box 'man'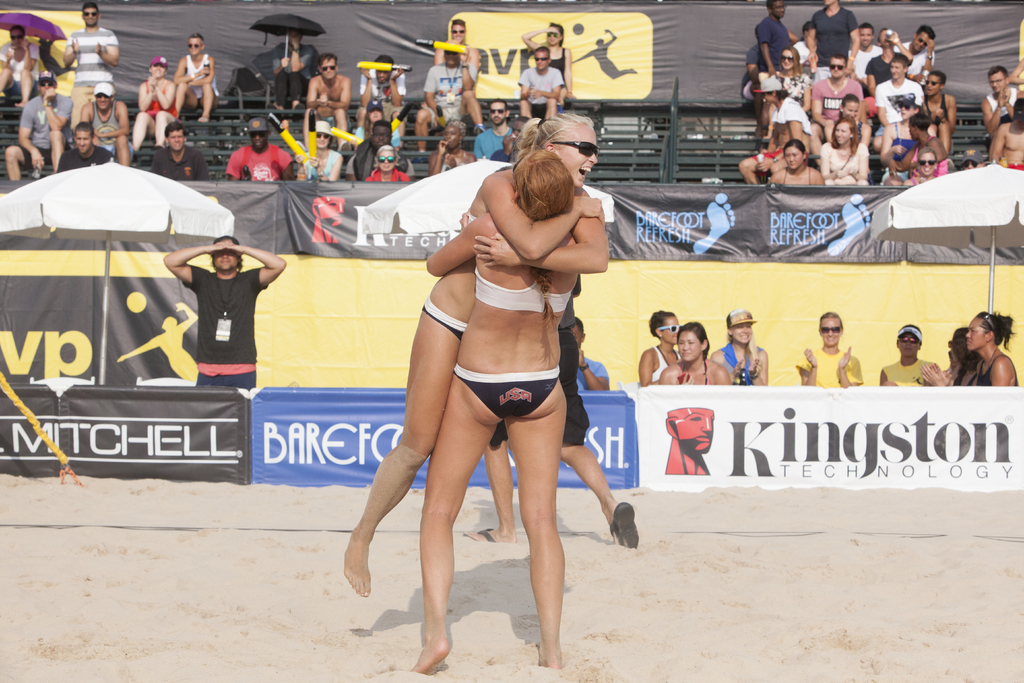
273/26/323/104
